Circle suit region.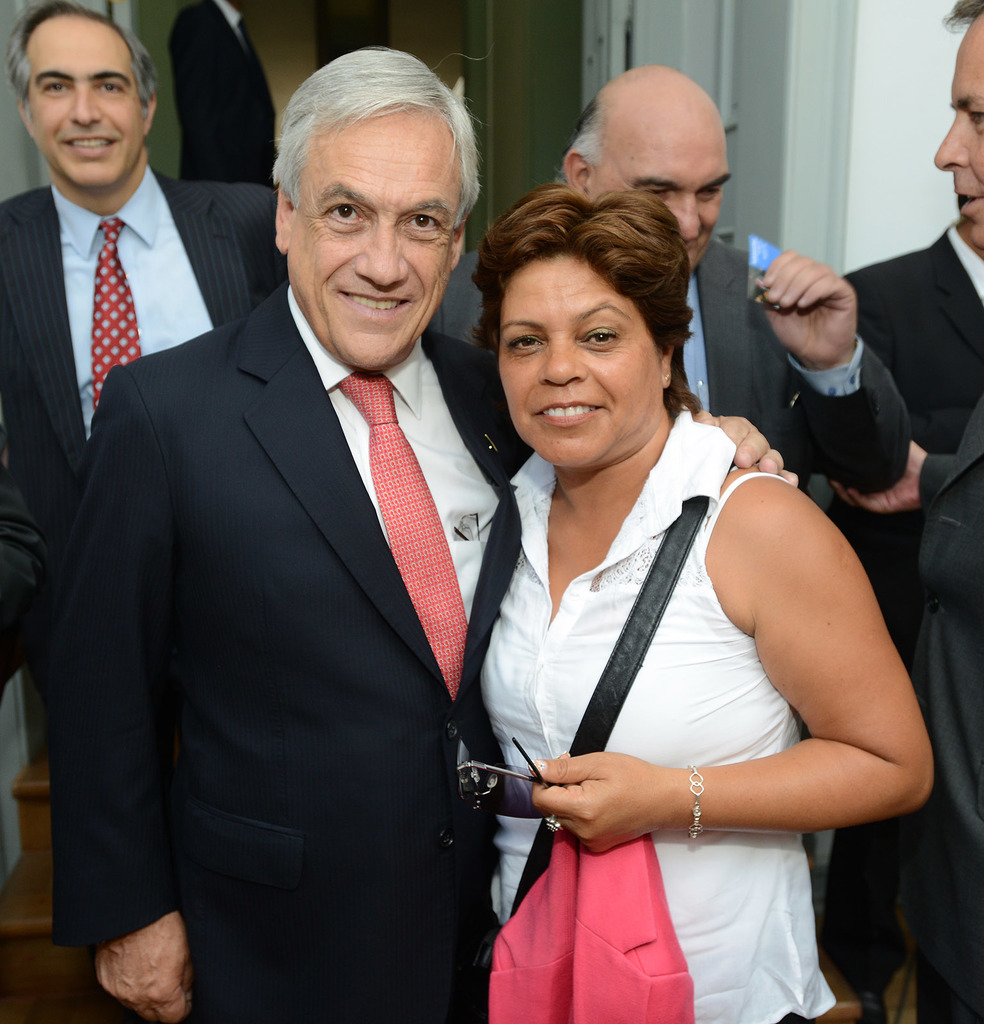
Region: box=[0, 164, 291, 571].
